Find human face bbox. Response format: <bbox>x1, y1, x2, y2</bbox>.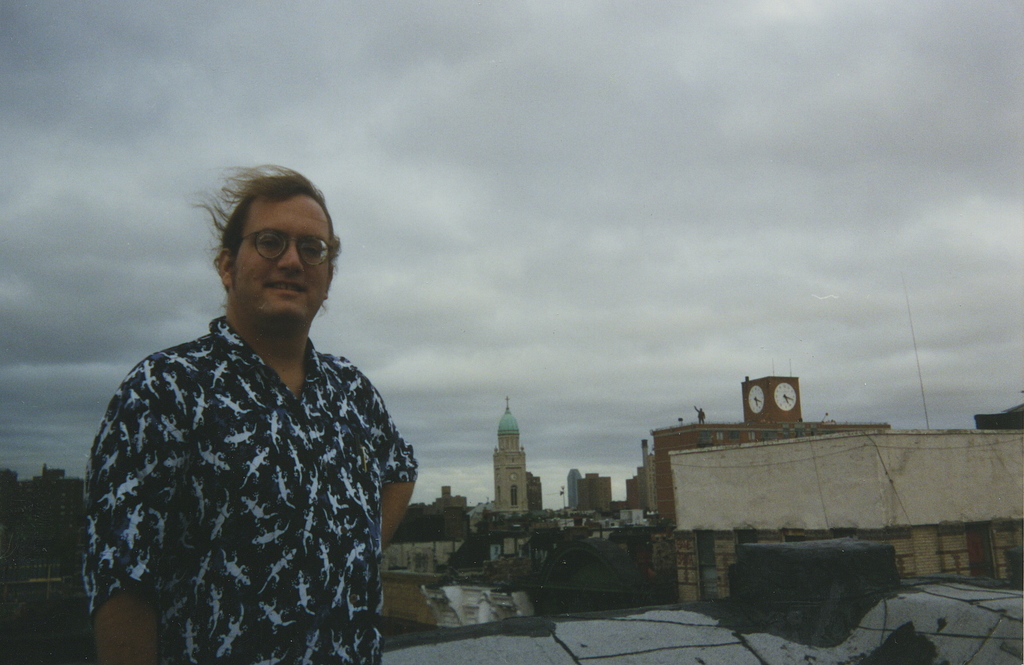
<bbox>234, 198, 334, 324</bbox>.
